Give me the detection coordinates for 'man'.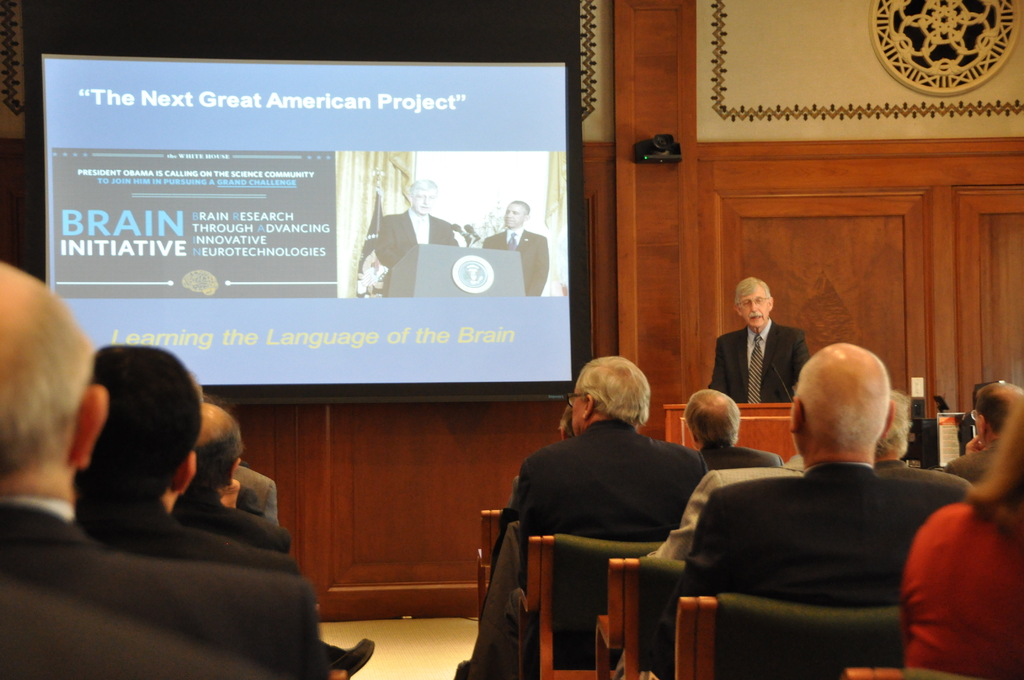
box=[859, 388, 982, 496].
